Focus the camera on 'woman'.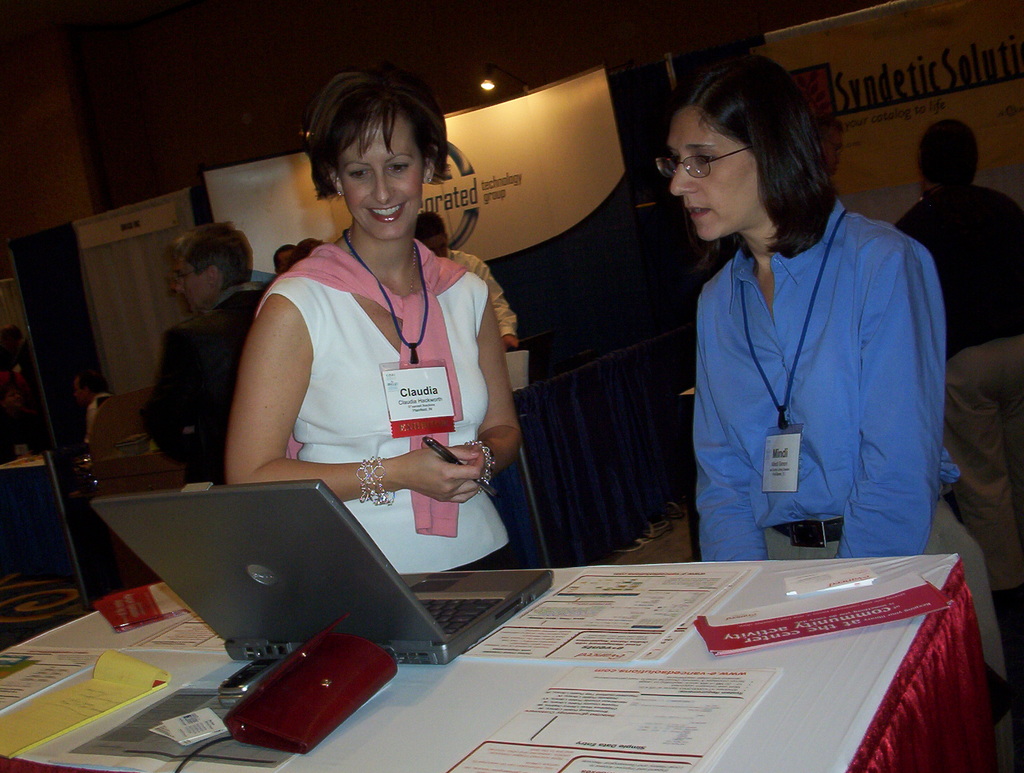
Focus region: [647,47,1011,683].
